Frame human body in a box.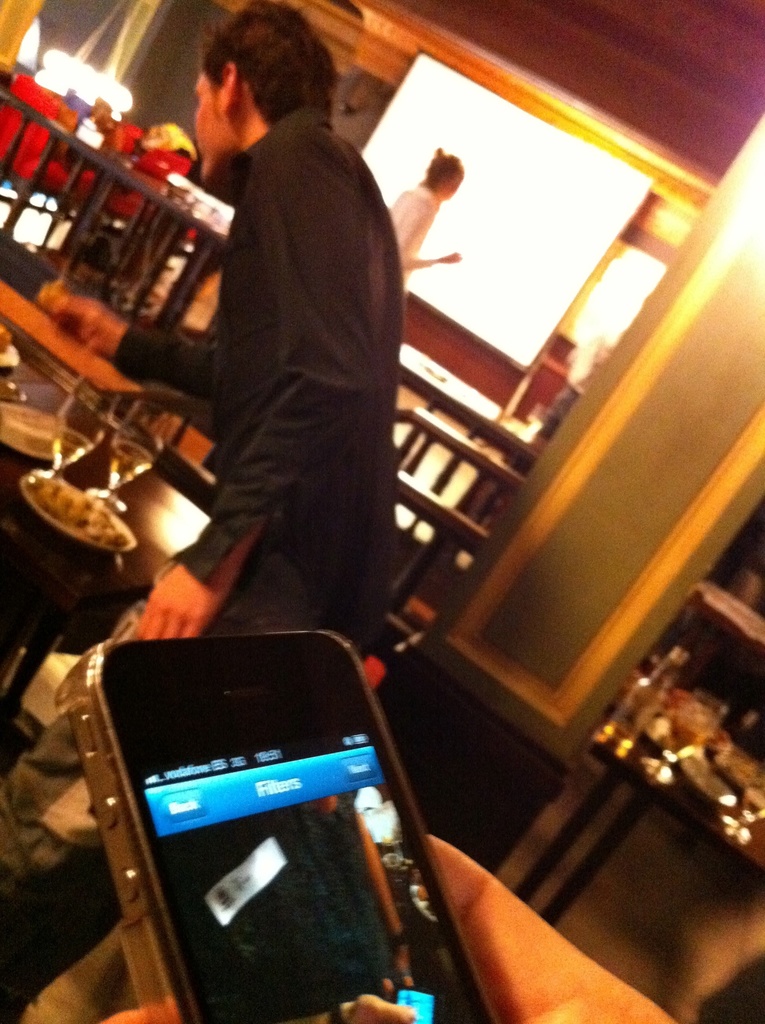
[left=0, top=0, right=387, bottom=890].
